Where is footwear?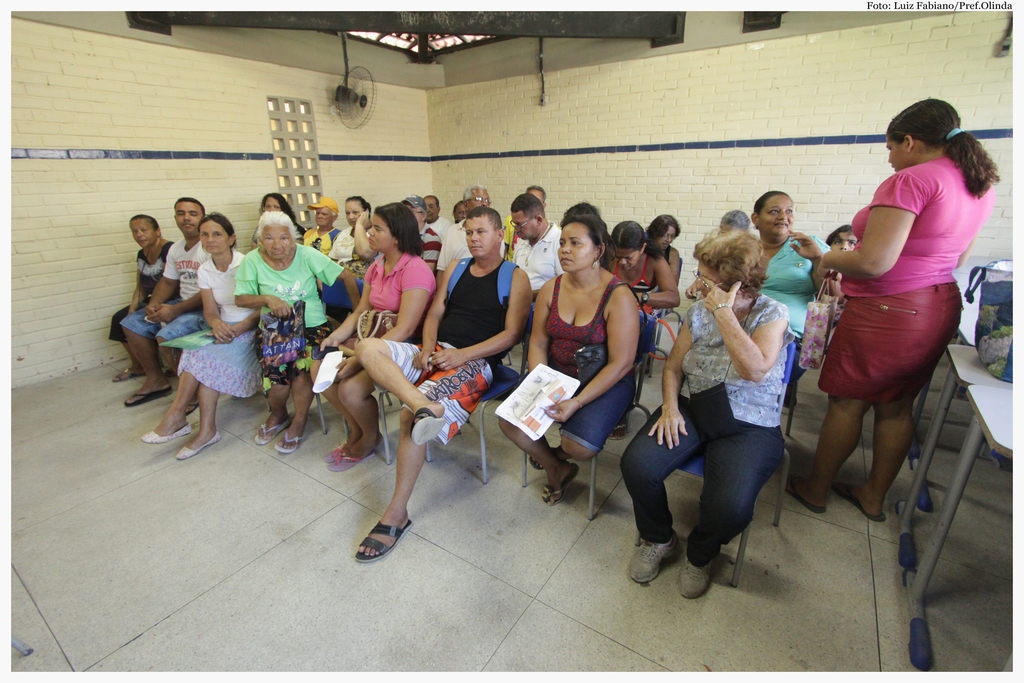
{"left": 112, "top": 364, "right": 150, "bottom": 386}.
